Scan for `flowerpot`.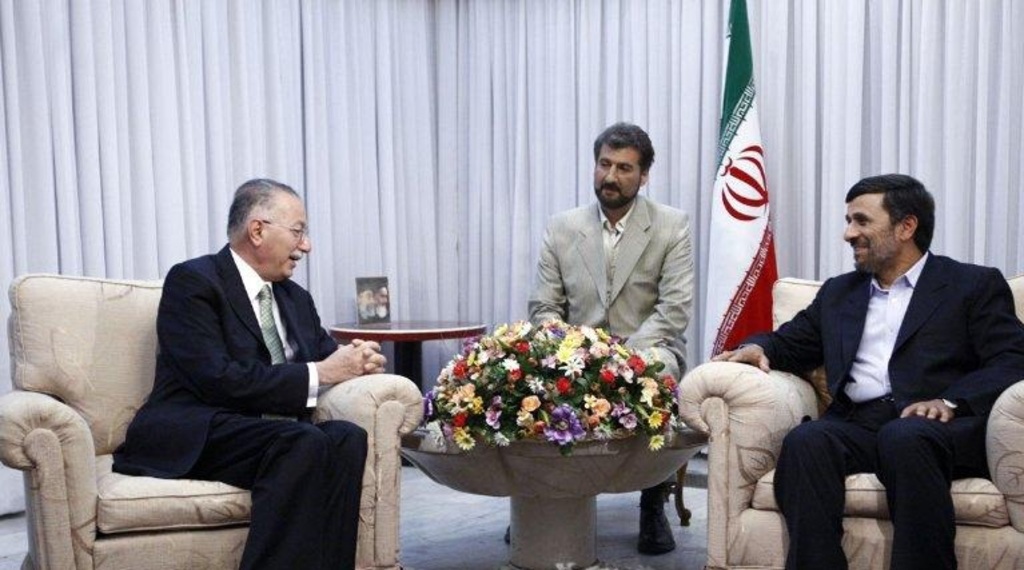
Scan result: box=[390, 424, 710, 506].
